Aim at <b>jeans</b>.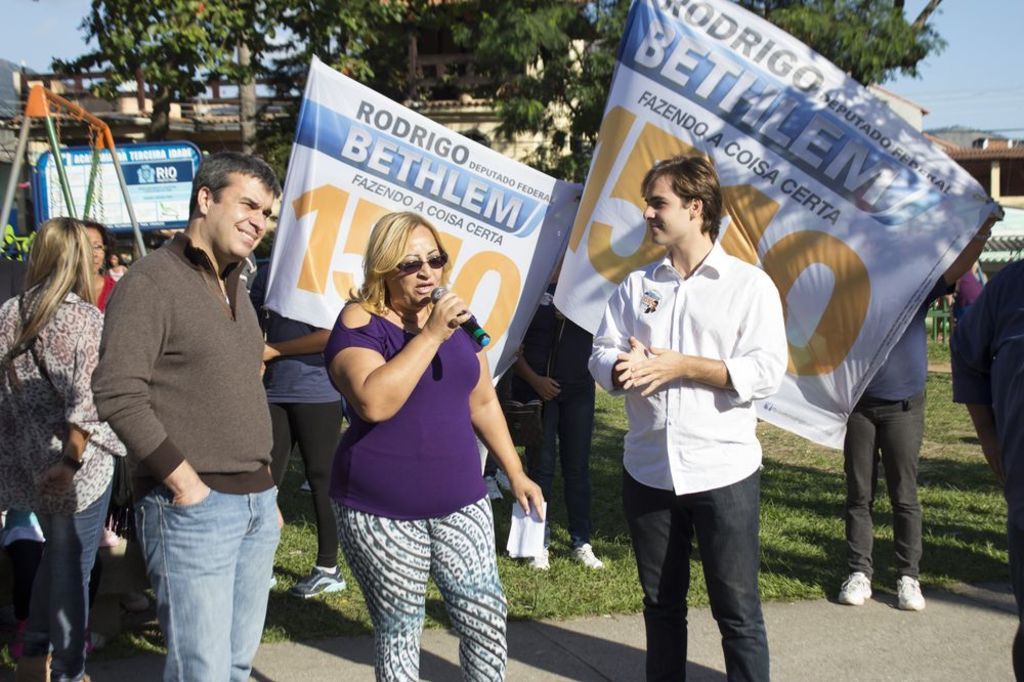
Aimed at region(620, 475, 775, 681).
